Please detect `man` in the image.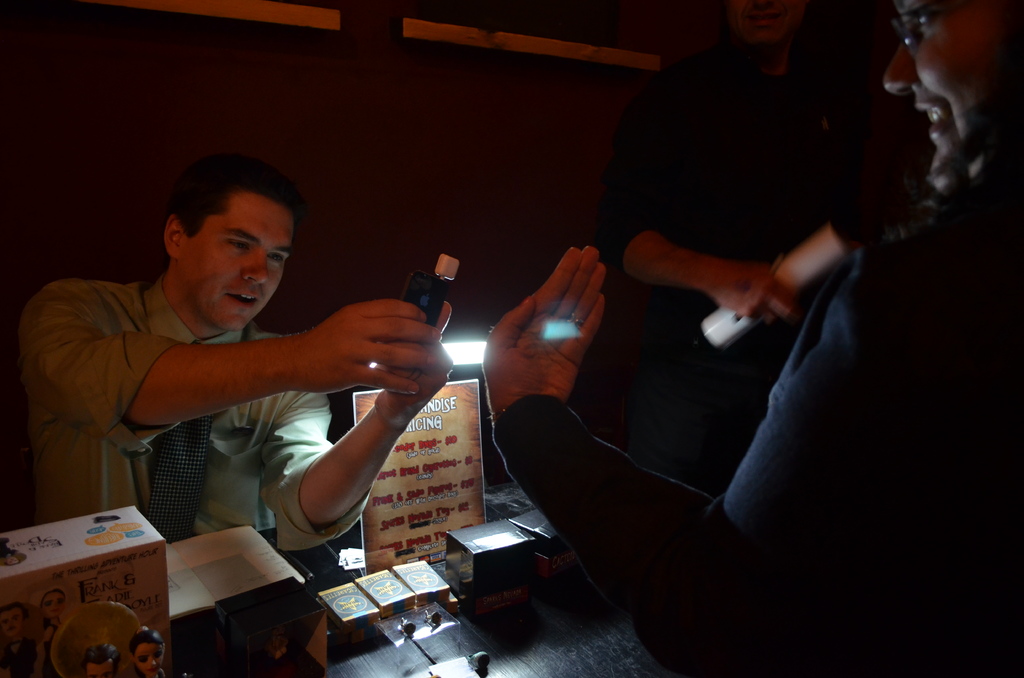
bbox(609, 0, 861, 488).
